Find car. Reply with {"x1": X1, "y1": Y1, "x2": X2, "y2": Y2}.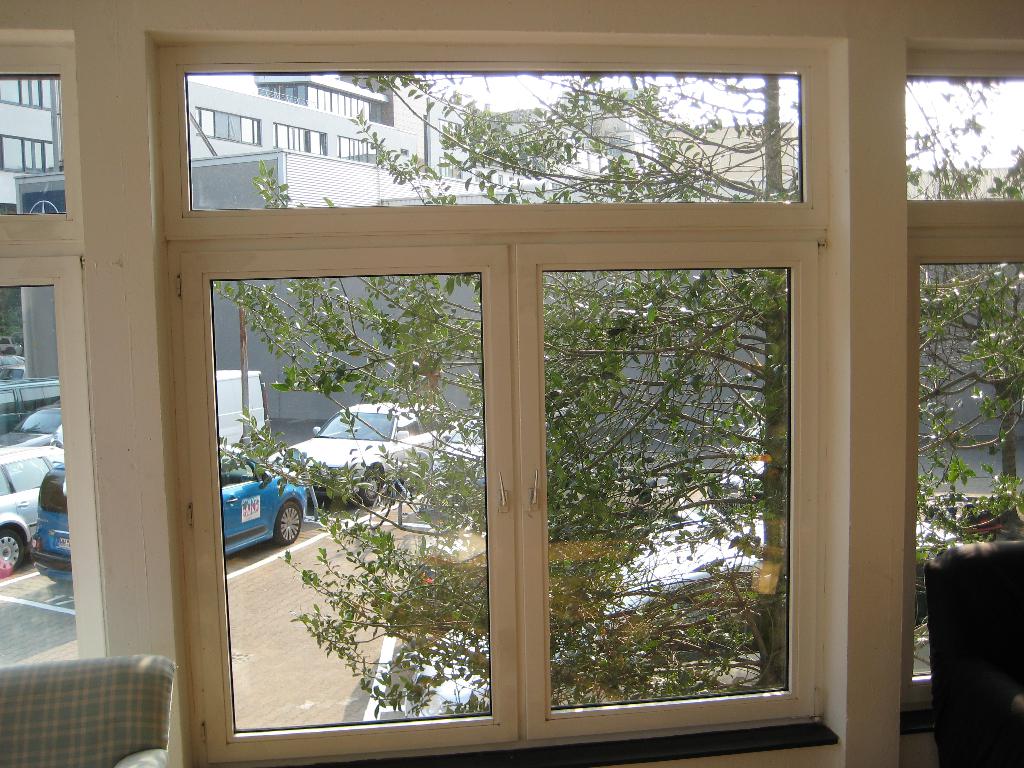
{"x1": 0, "y1": 401, "x2": 63, "y2": 471}.
